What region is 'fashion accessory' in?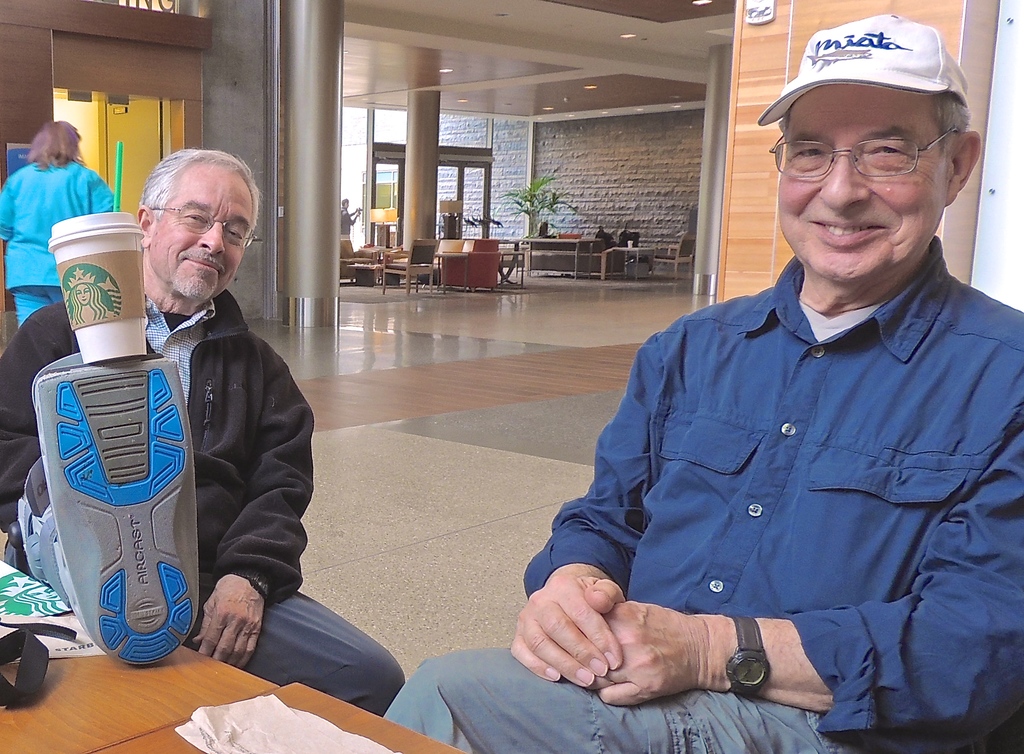
{"x1": 755, "y1": 11, "x2": 966, "y2": 126}.
